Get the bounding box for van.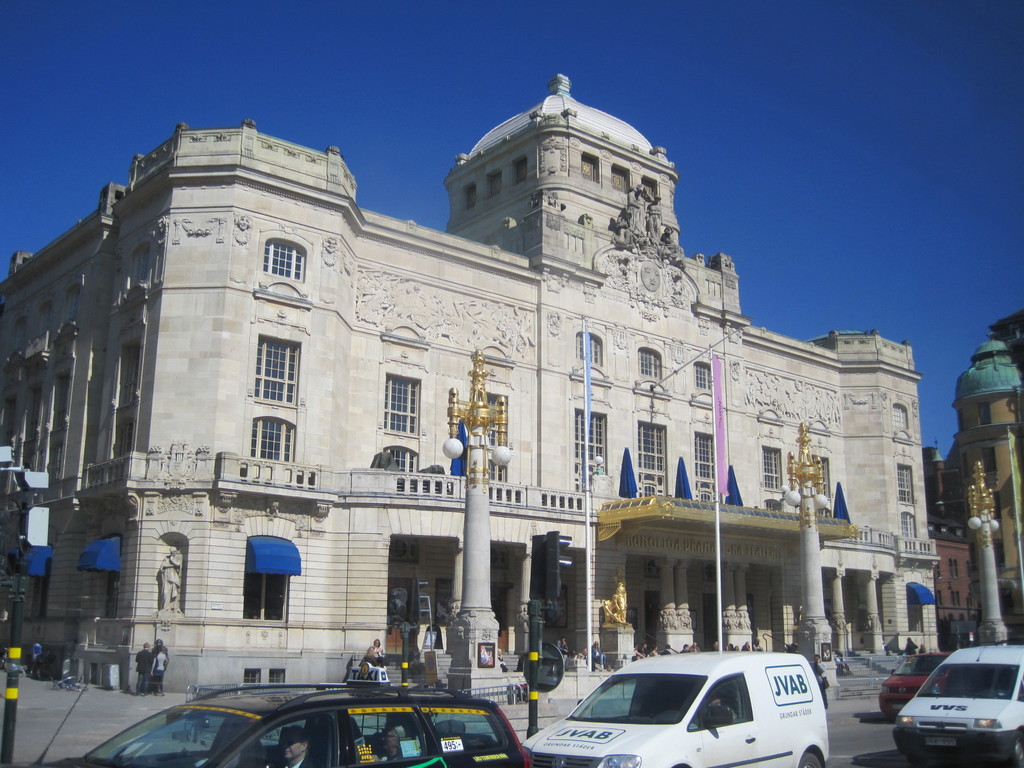
[x1=515, y1=644, x2=835, y2=767].
